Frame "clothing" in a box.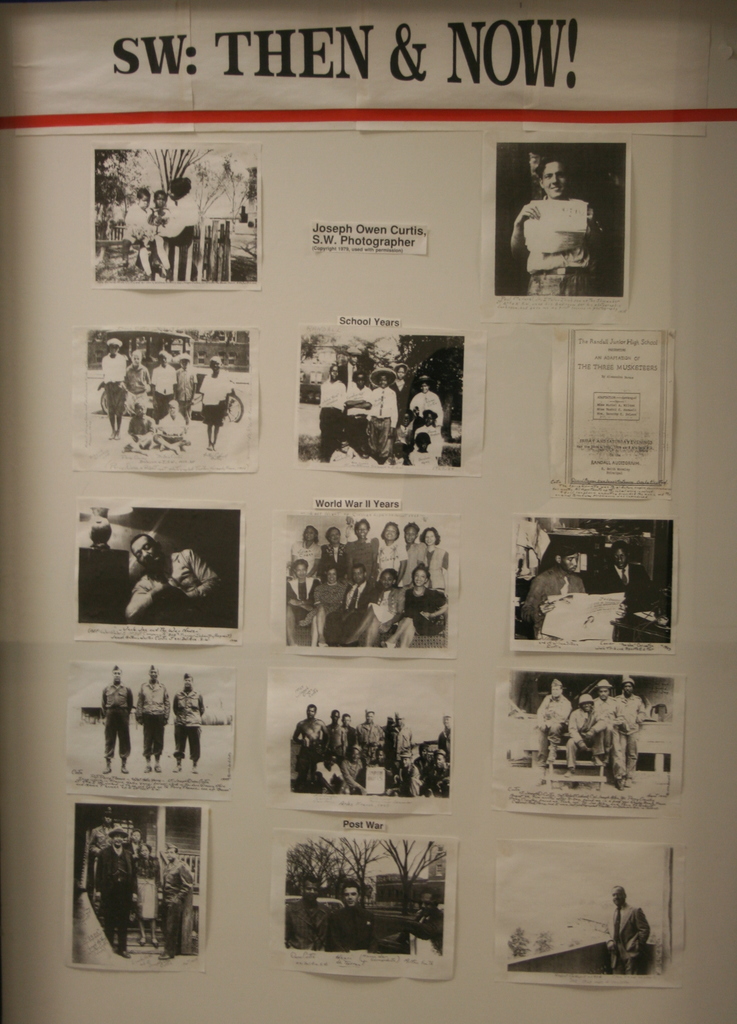
detection(396, 373, 415, 426).
